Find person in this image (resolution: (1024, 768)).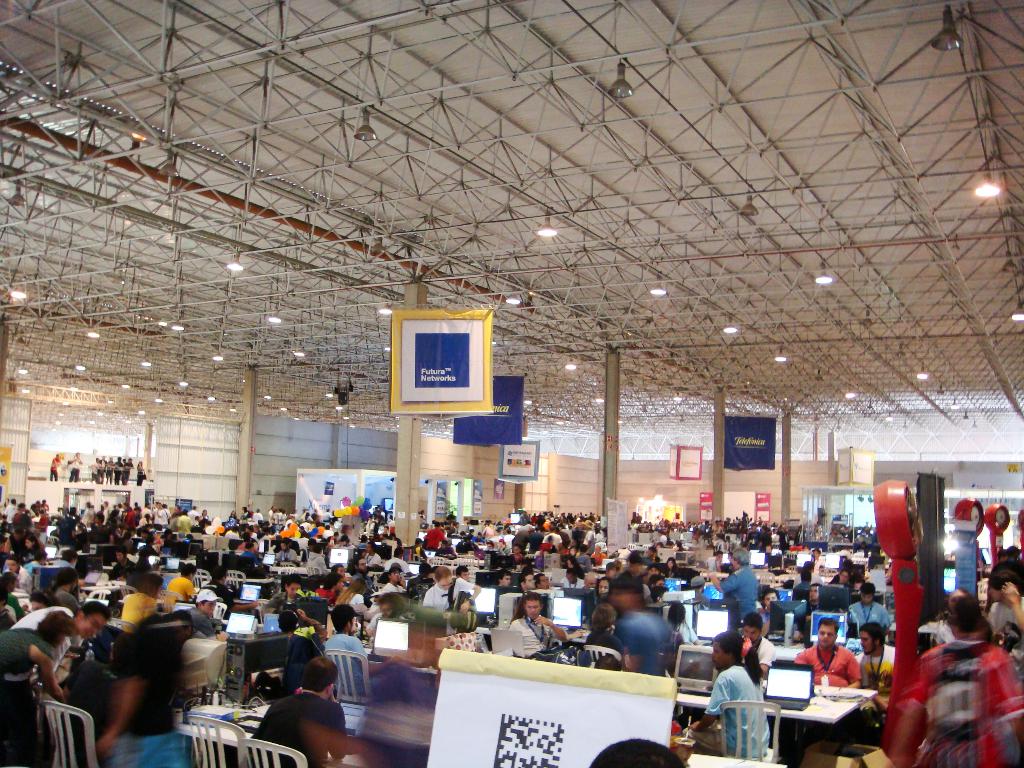
Rect(161, 560, 195, 602).
